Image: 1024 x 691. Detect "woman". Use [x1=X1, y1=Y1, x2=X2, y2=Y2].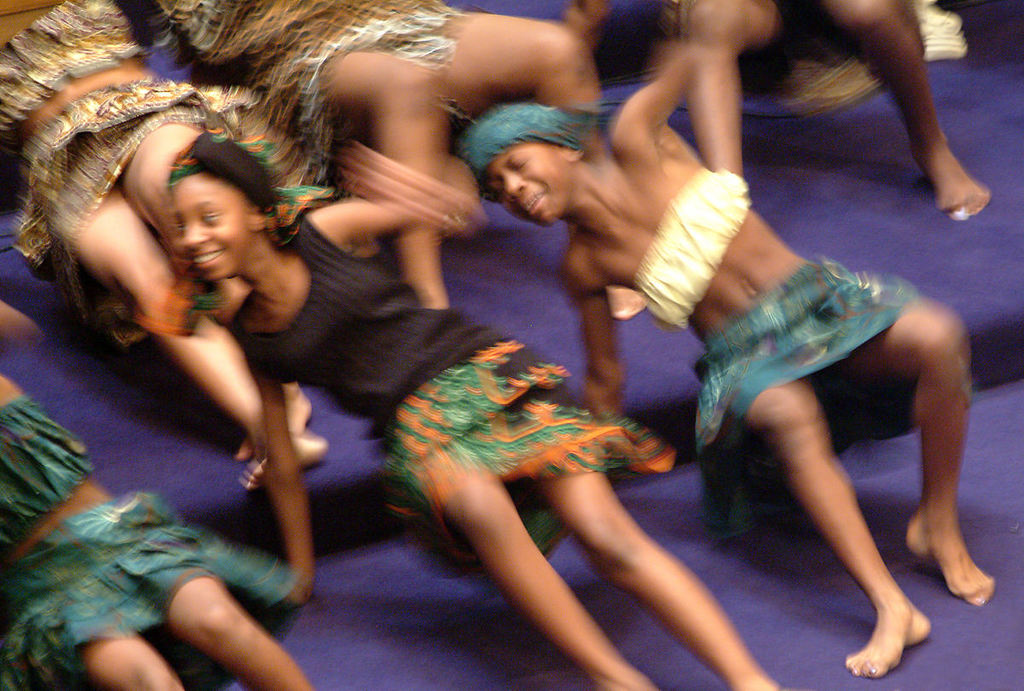
[x1=177, y1=0, x2=614, y2=301].
